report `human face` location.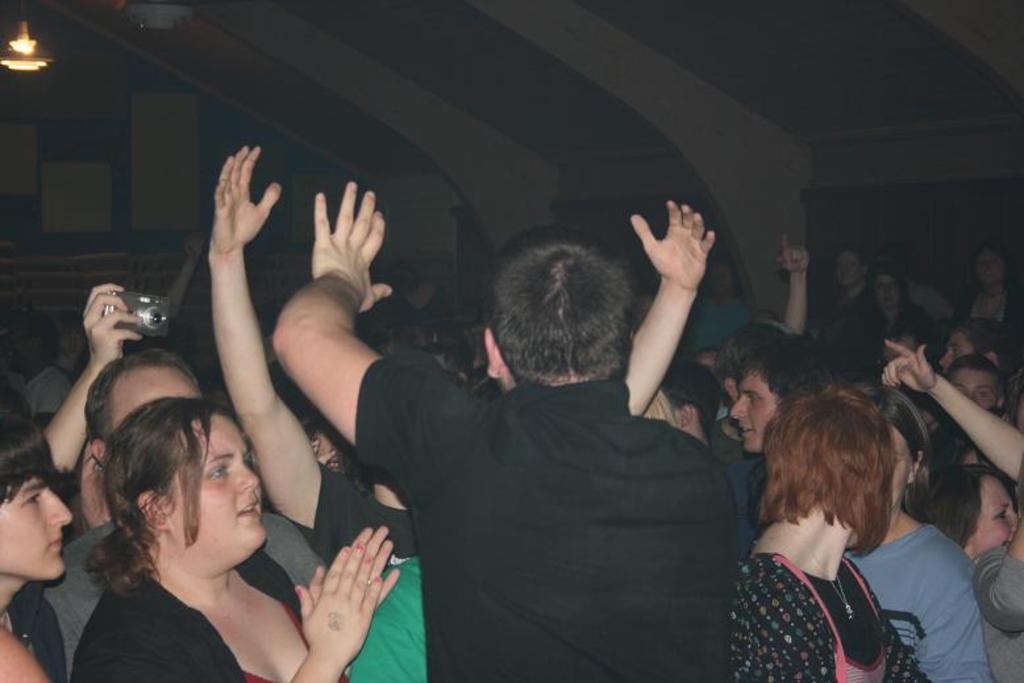
Report: (x1=892, y1=424, x2=916, y2=507).
